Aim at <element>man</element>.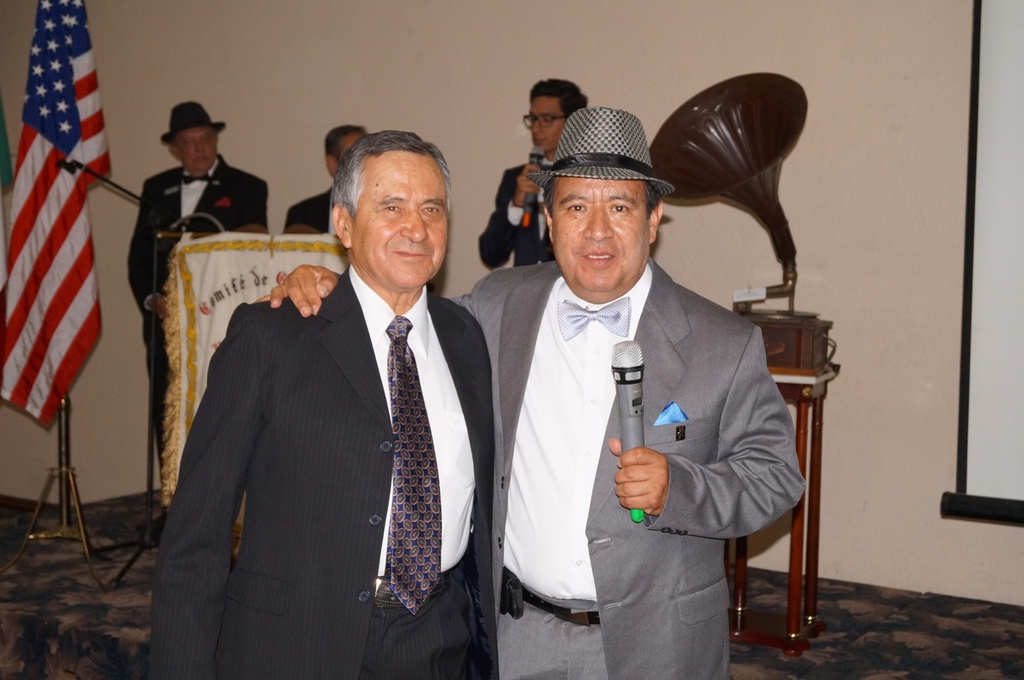
Aimed at <region>263, 108, 803, 679</region>.
